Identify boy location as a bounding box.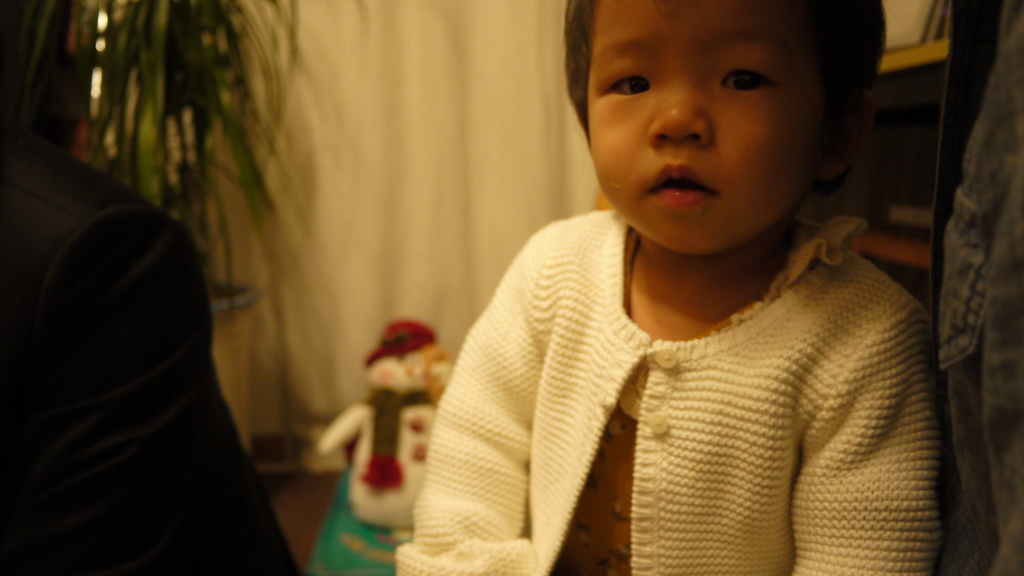
373/0/939/557.
